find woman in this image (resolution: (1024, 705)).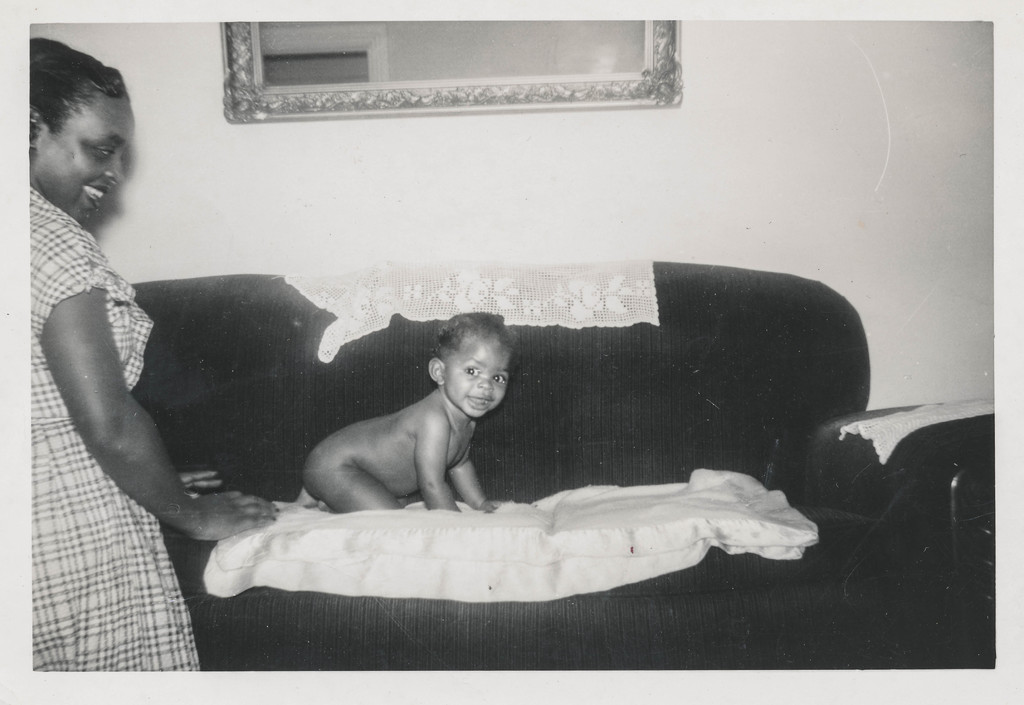
region(6, 49, 259, 628).
